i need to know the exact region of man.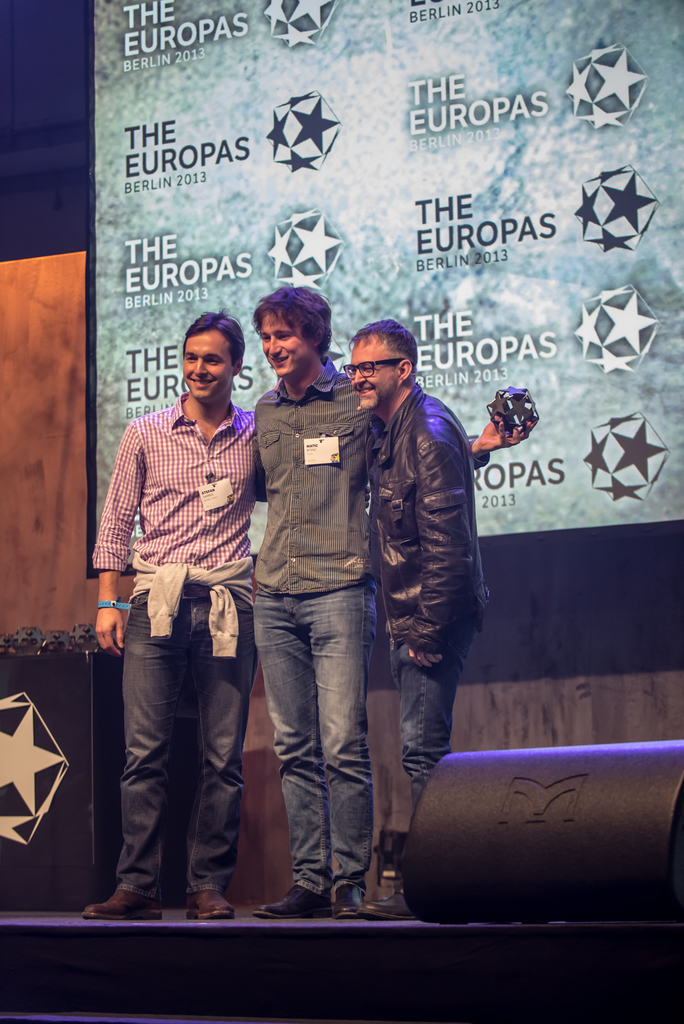
Region: (340, 318, 489, 818).
